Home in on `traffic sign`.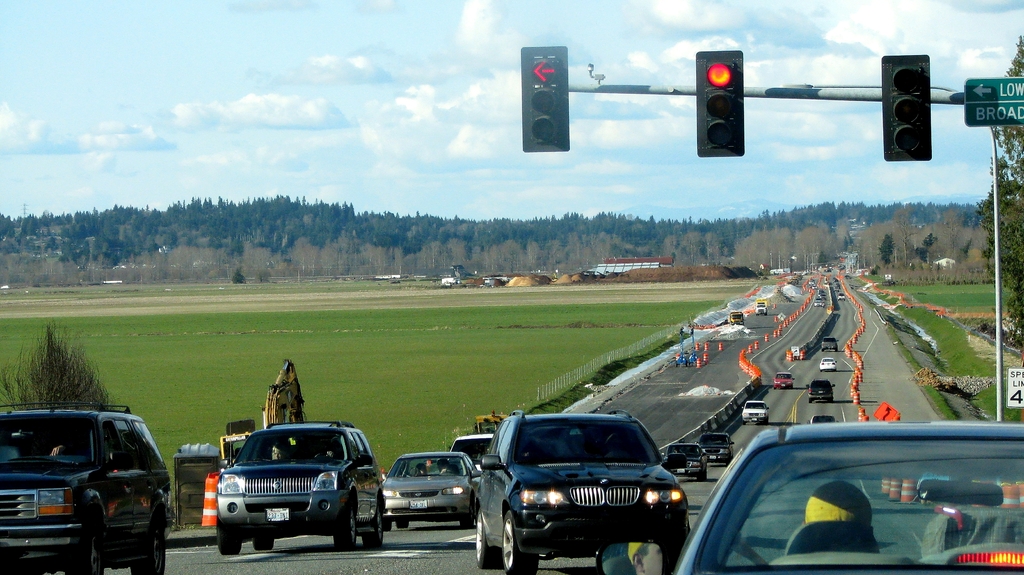
Homed in at <region>876, 56, 931, 161</region>.
